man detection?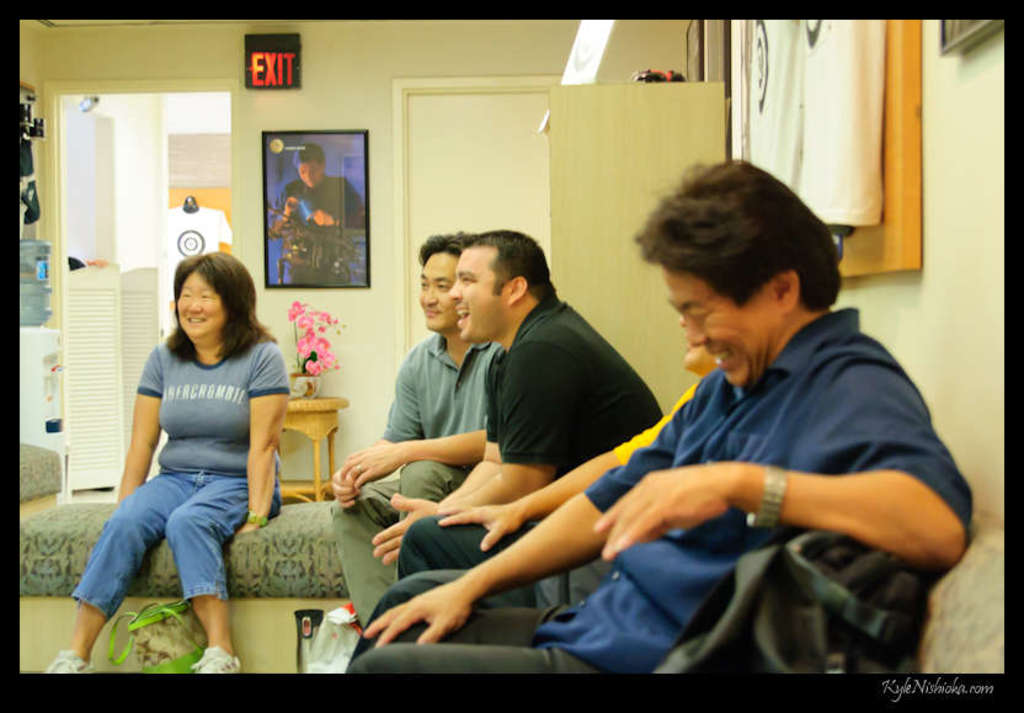
box(364, 218, 667, 610)
